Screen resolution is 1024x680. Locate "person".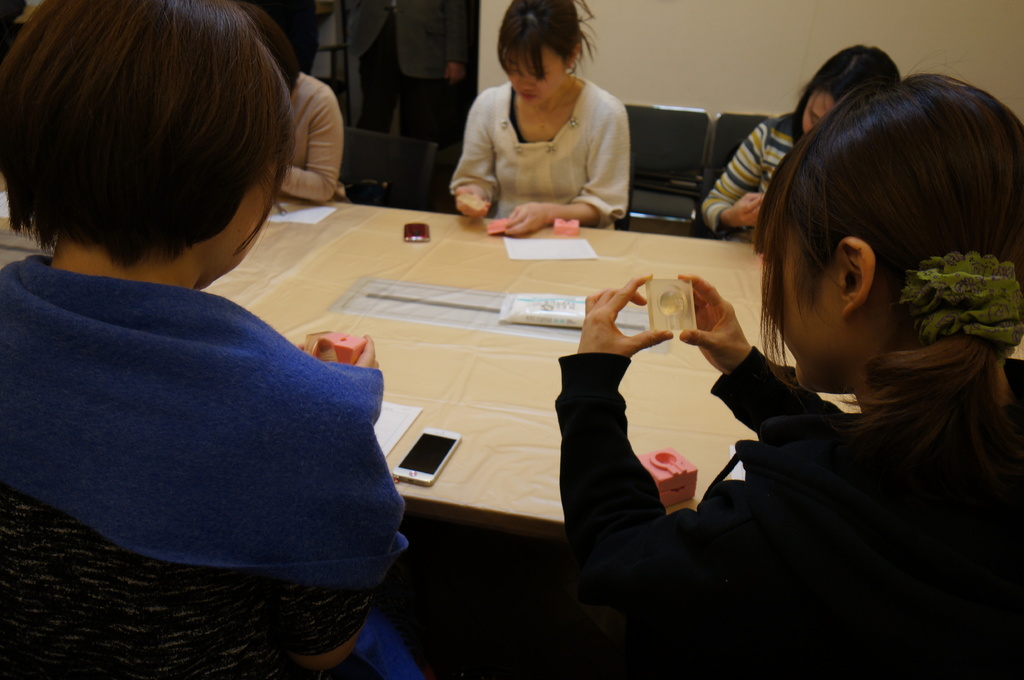
x1=239 y1=0 x2=353 y2=205.
